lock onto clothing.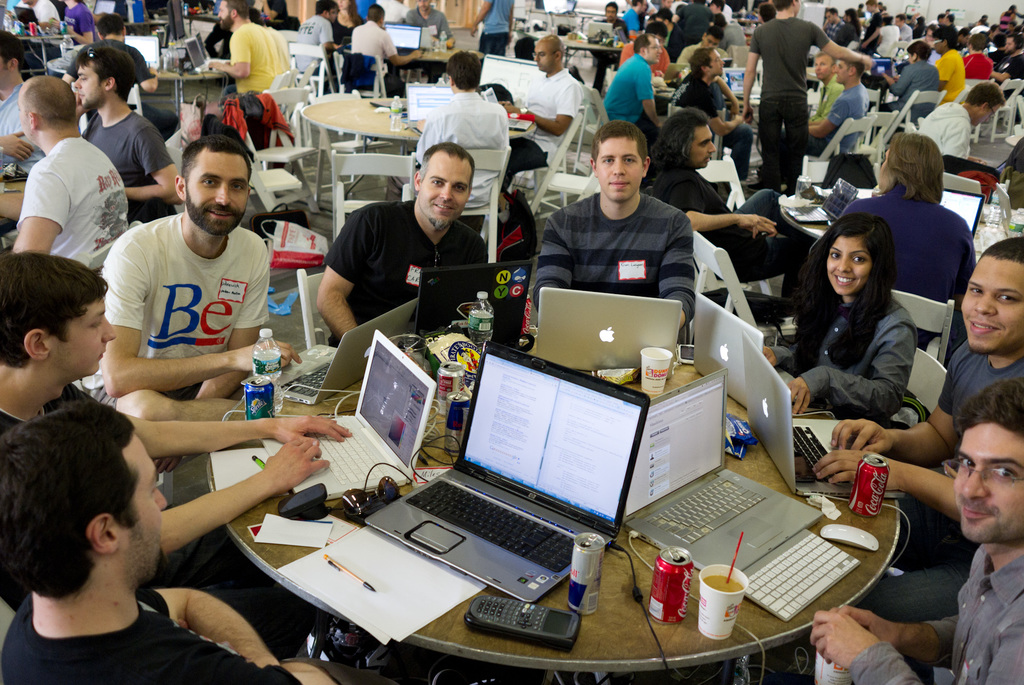
Locked: pyautogui.locateOnScreen(931, 340, 1023, 435).
